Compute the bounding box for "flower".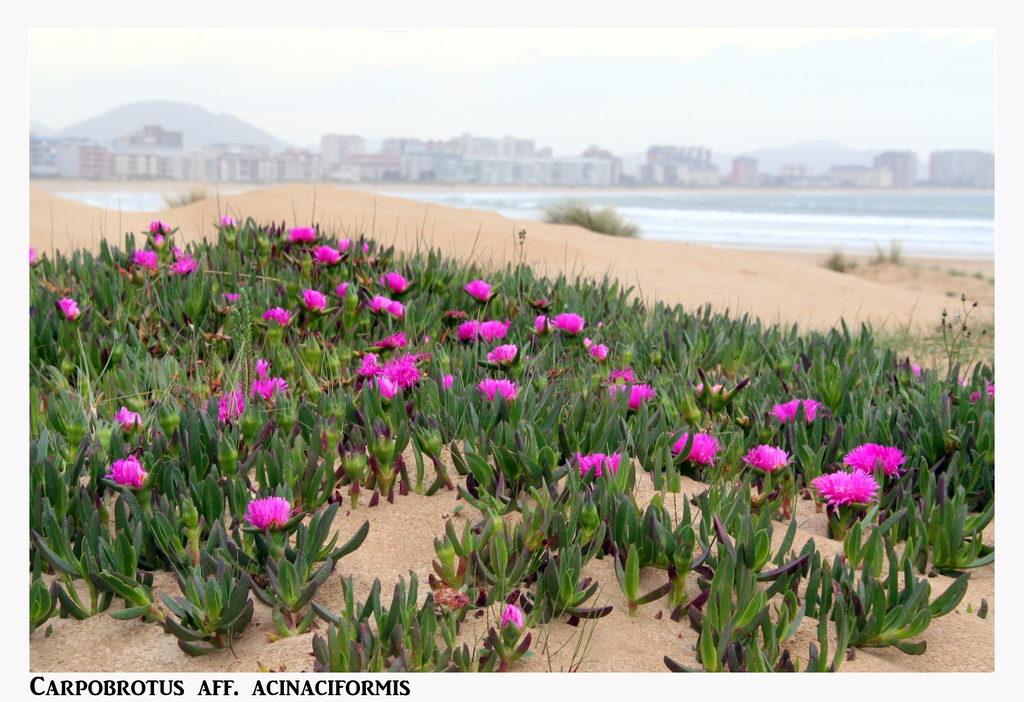
{"left": 283, "top": 227, "right": 319, "bottom": 246}.
